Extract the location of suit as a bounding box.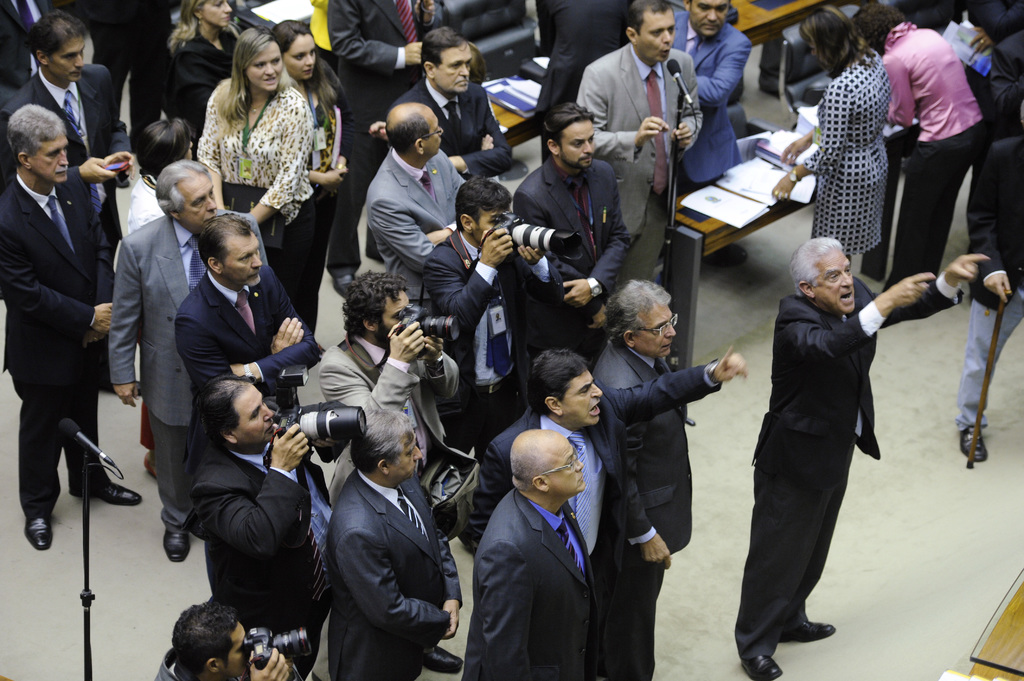
select_region(464, 488, 595, 680).
